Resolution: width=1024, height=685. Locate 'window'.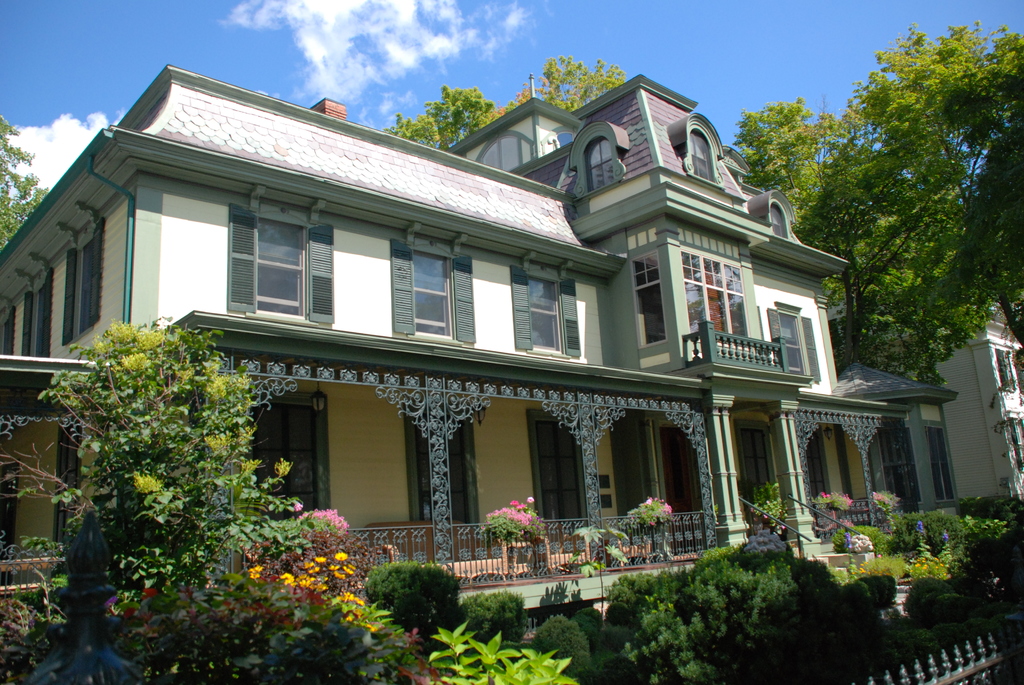
[632, 249, 669, 347].
